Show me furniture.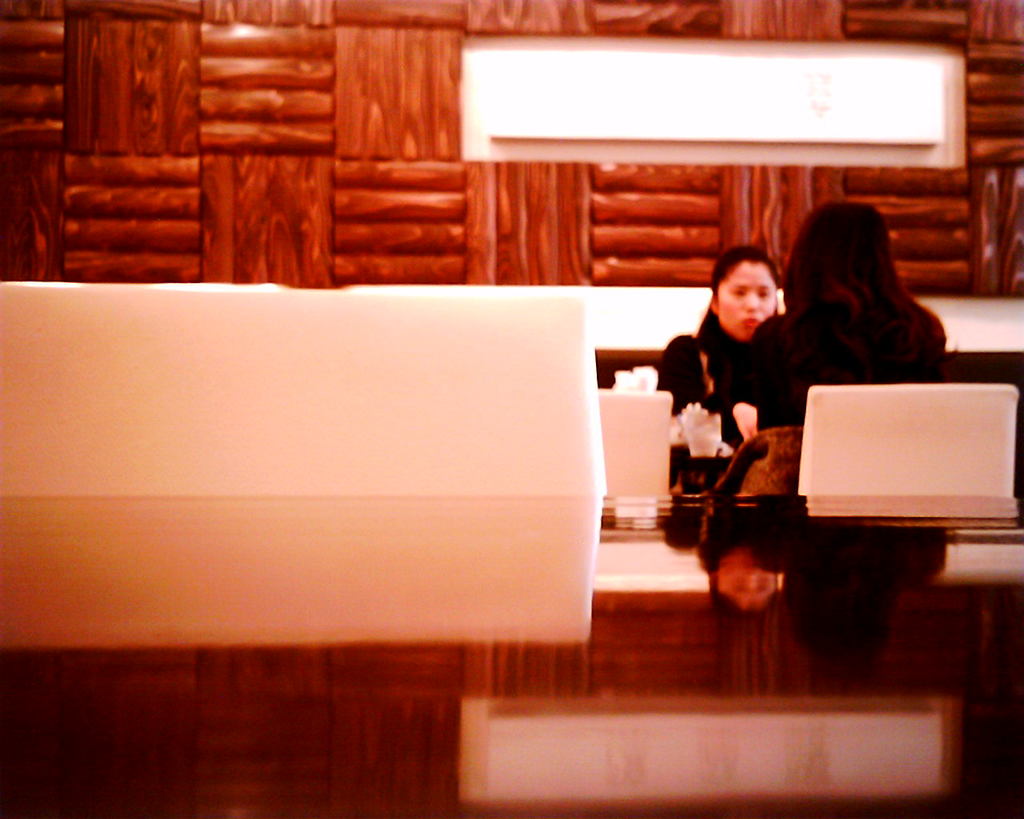
furniture is here: bbox=[0, 294, 609, 494].
